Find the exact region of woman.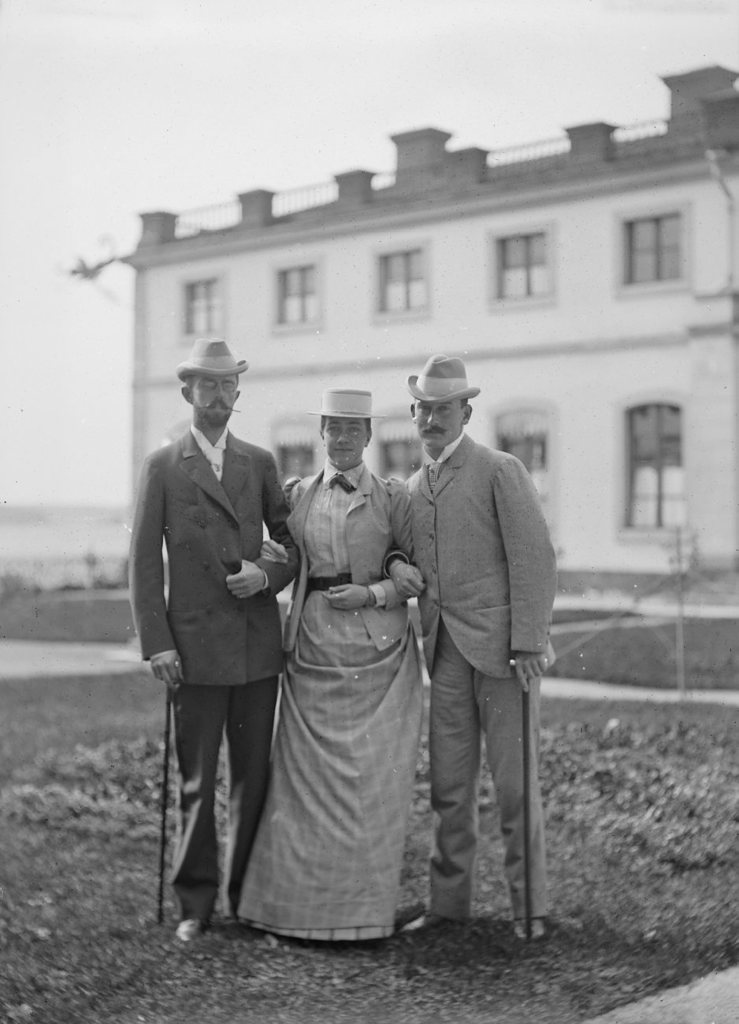
Exact region: <box>232,387,440,941</box>.
